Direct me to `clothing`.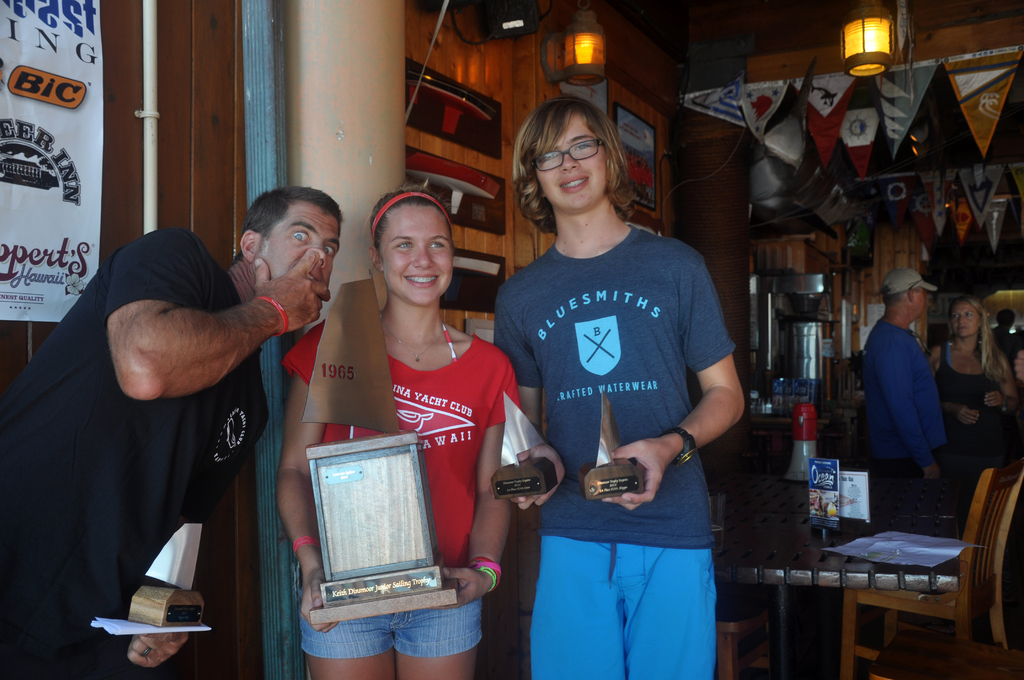
Direction: detection(494, 177, 749, 636).
